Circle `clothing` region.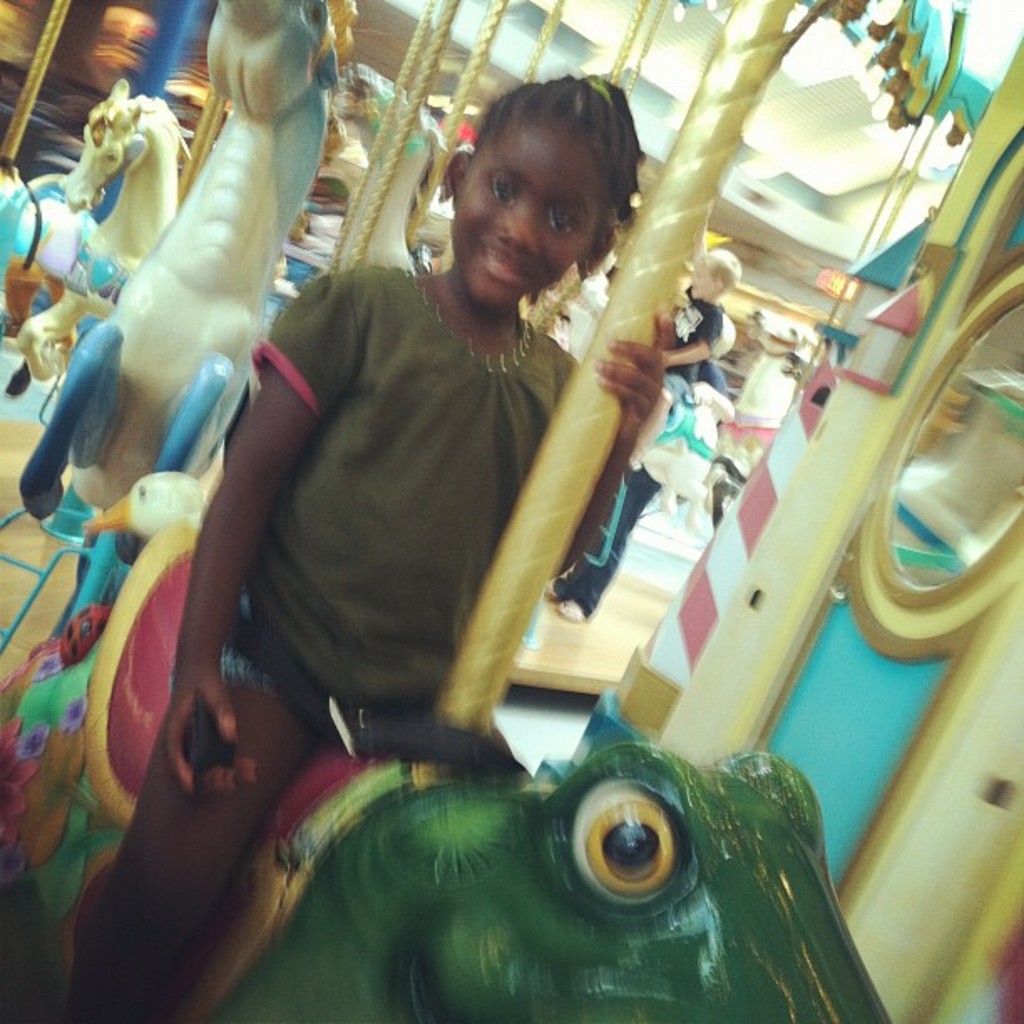
Region: bbox=[659, 286, 721, 413].
